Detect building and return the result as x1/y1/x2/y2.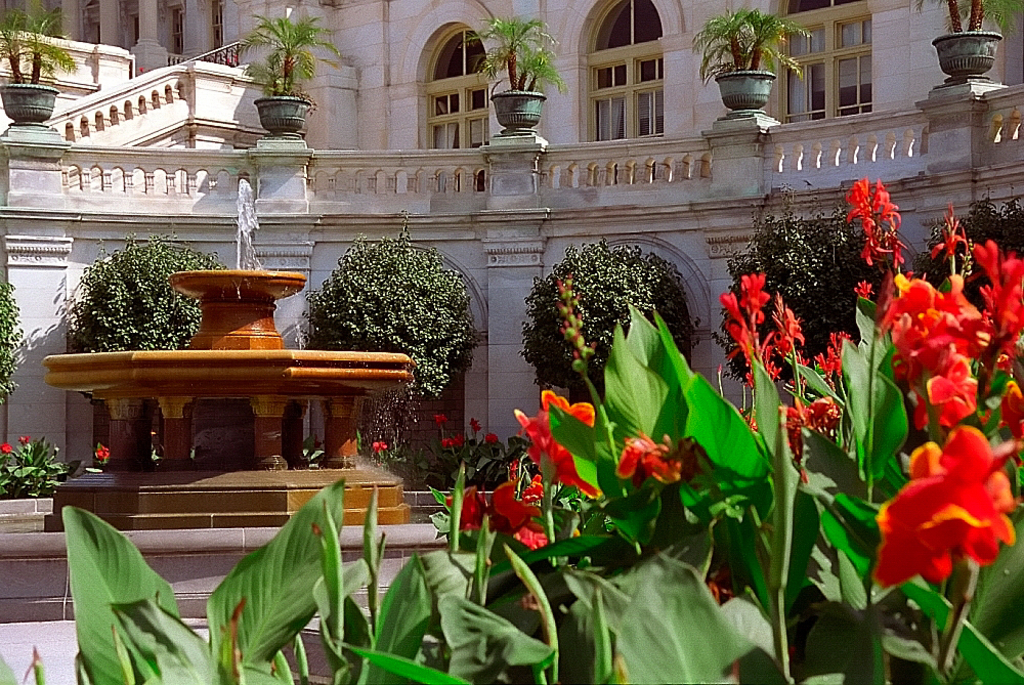
0/0/1023/489.
